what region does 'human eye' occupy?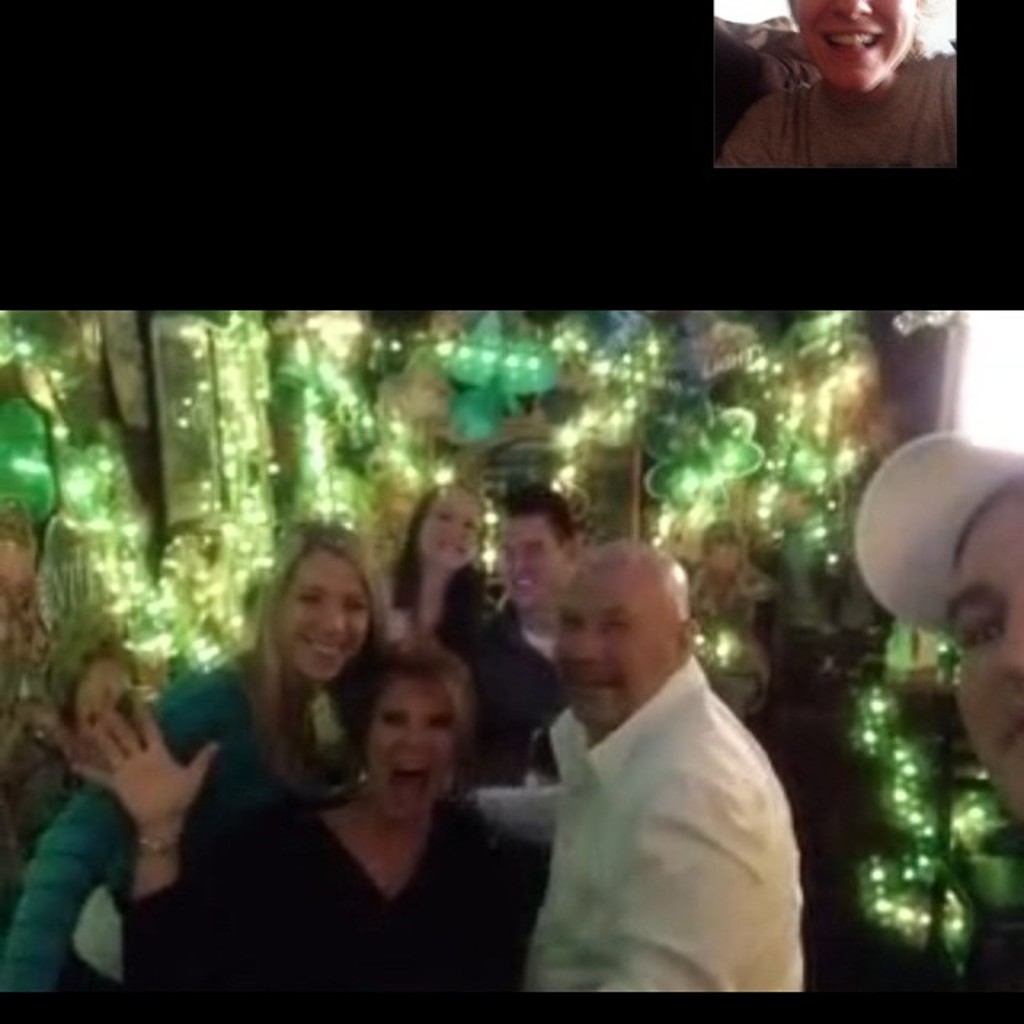
374/710/413/728.
